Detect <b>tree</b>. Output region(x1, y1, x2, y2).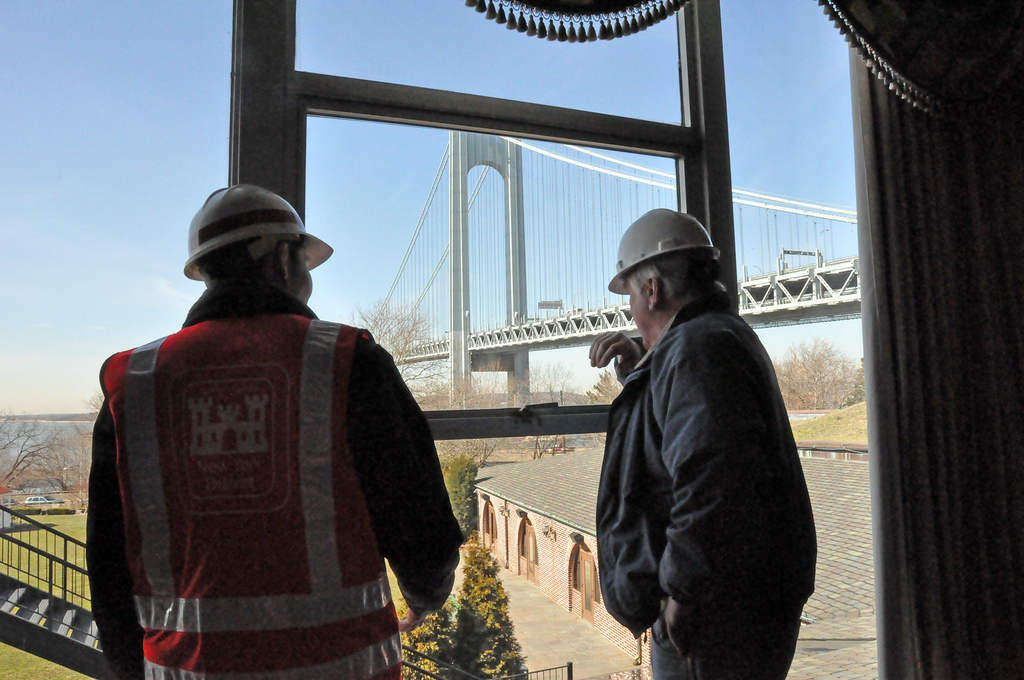
region(521, 421, 572, 470).
